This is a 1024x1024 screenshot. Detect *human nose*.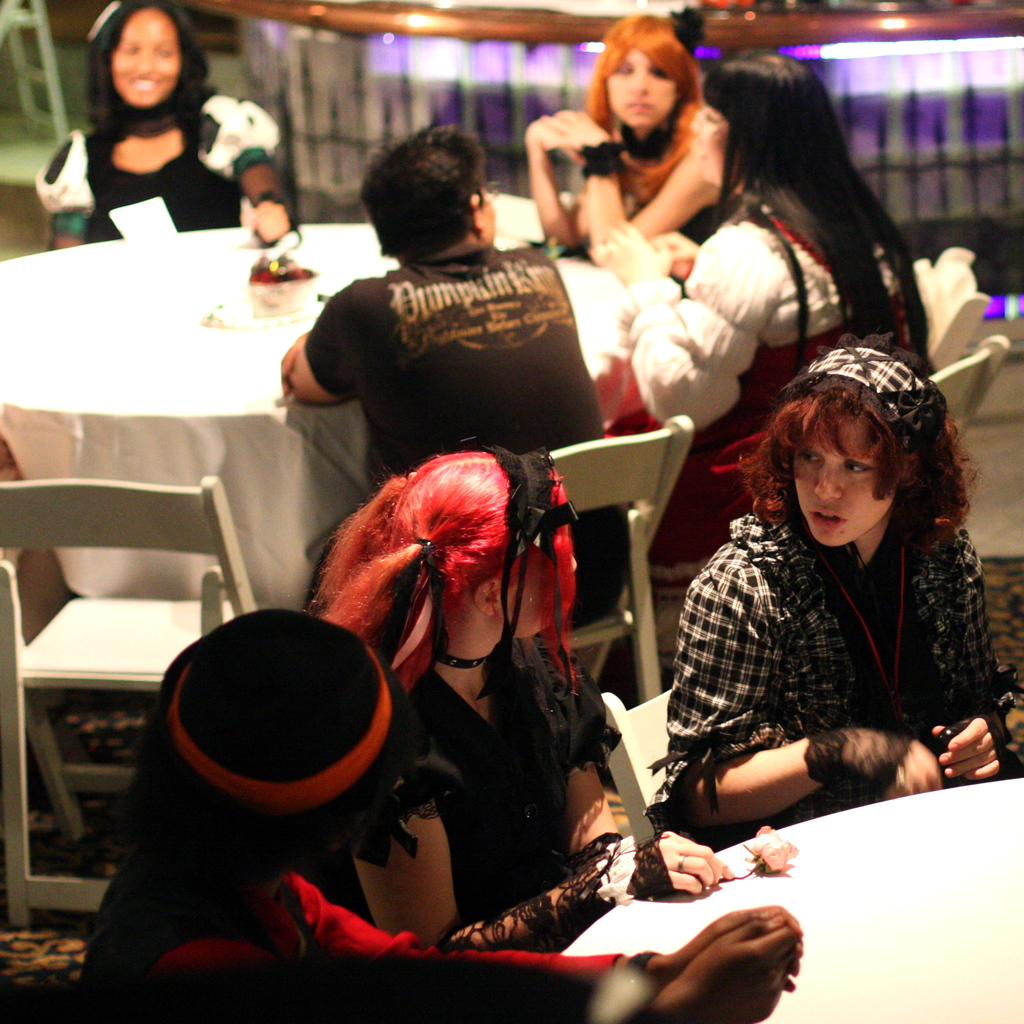
locate(628, 75, 650, 99).
